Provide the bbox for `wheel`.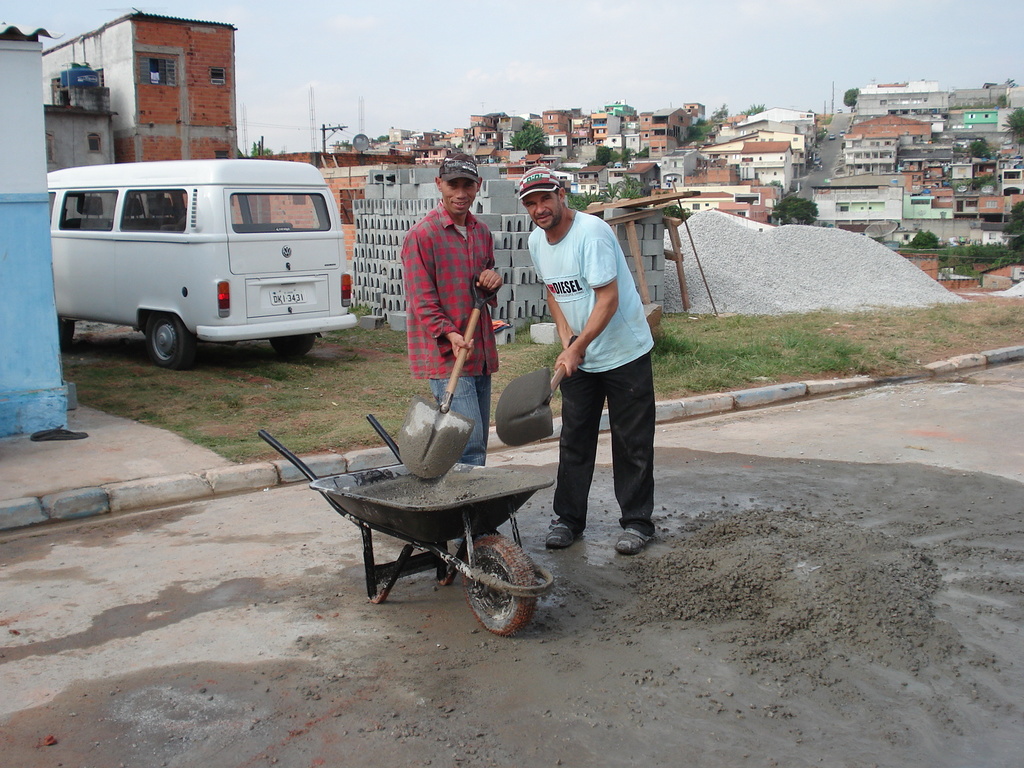
(left=459, top=528, right=539, bottom=641).
